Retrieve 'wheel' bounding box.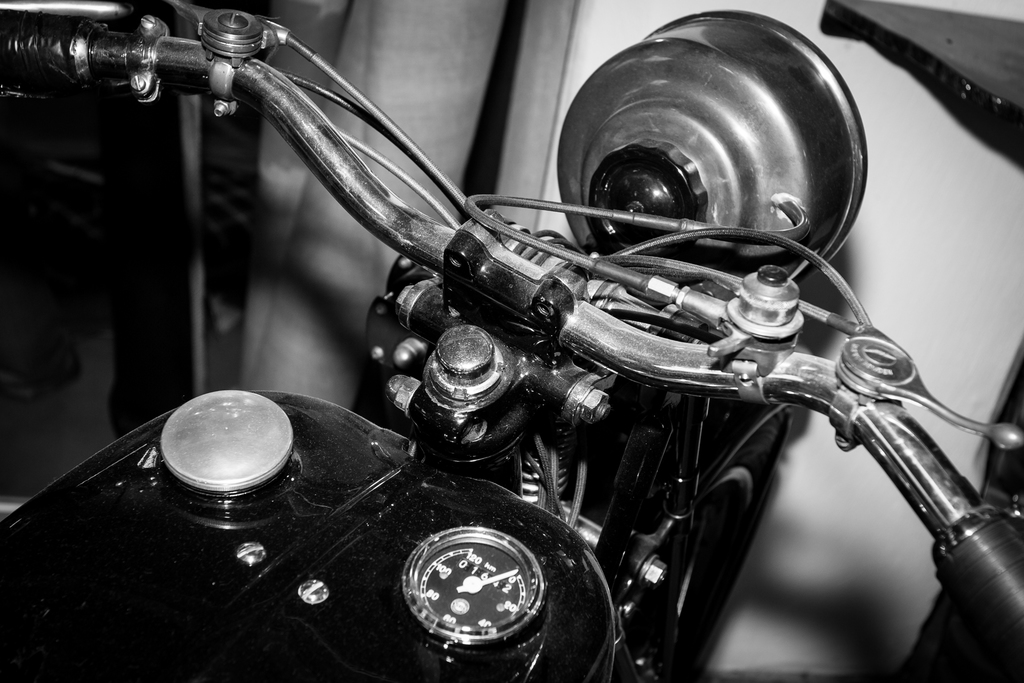
Bounding box: l=682, t=413, r=794, b=676.
